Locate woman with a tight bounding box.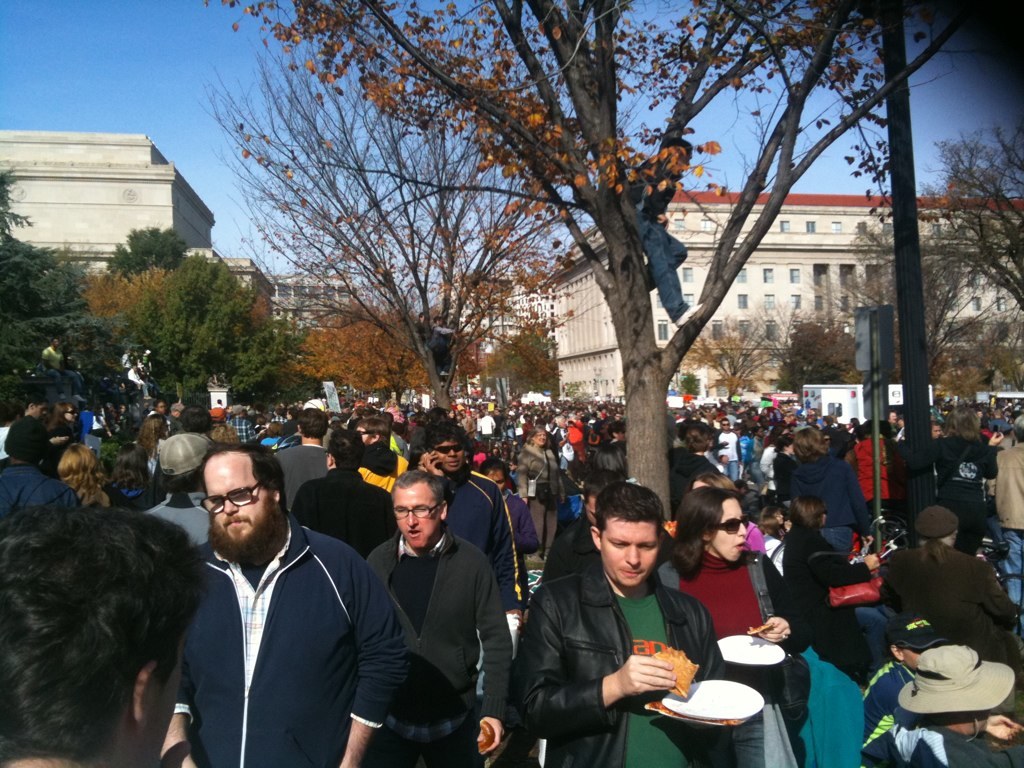
[210,405,241,440].
